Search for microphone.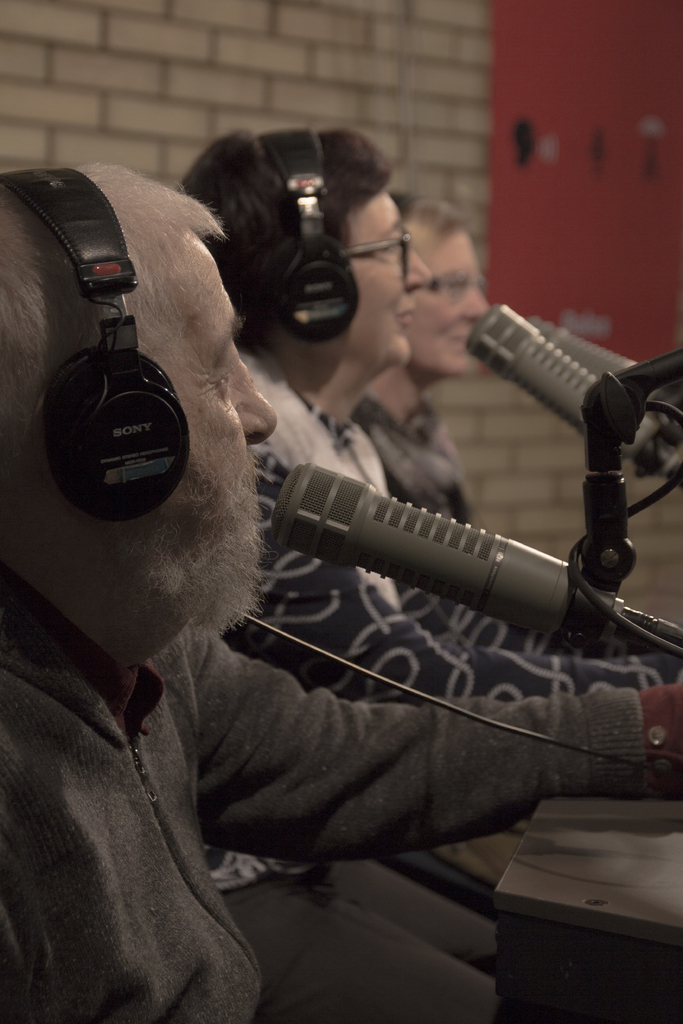
Found at rect(272, 459, 626, 639).
